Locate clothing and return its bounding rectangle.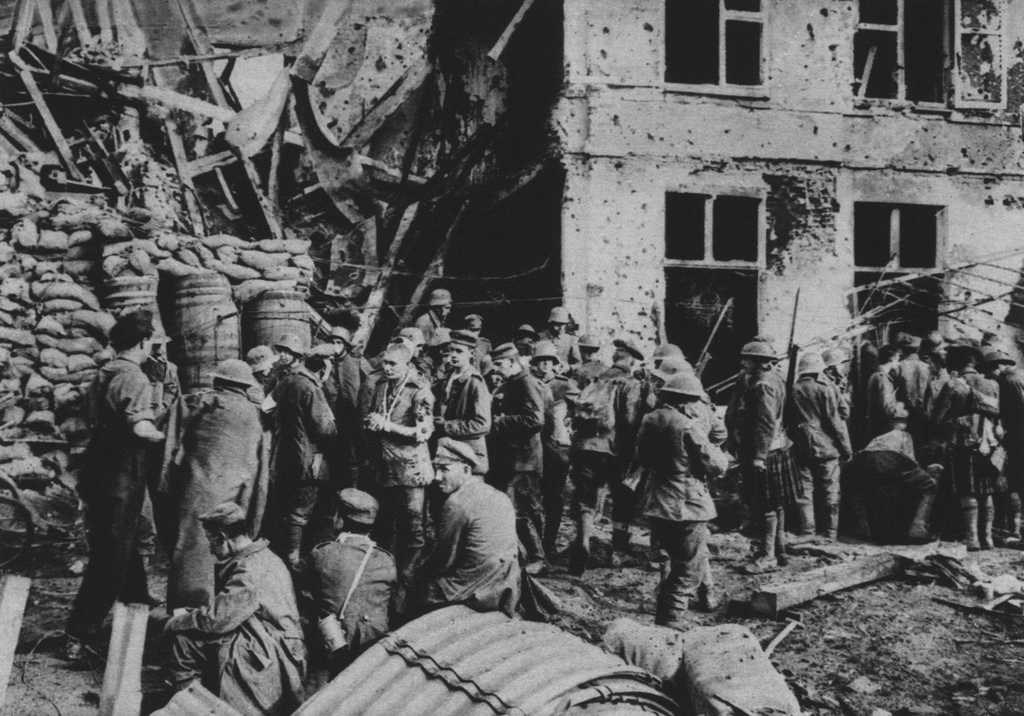
[492,368,545,554].
